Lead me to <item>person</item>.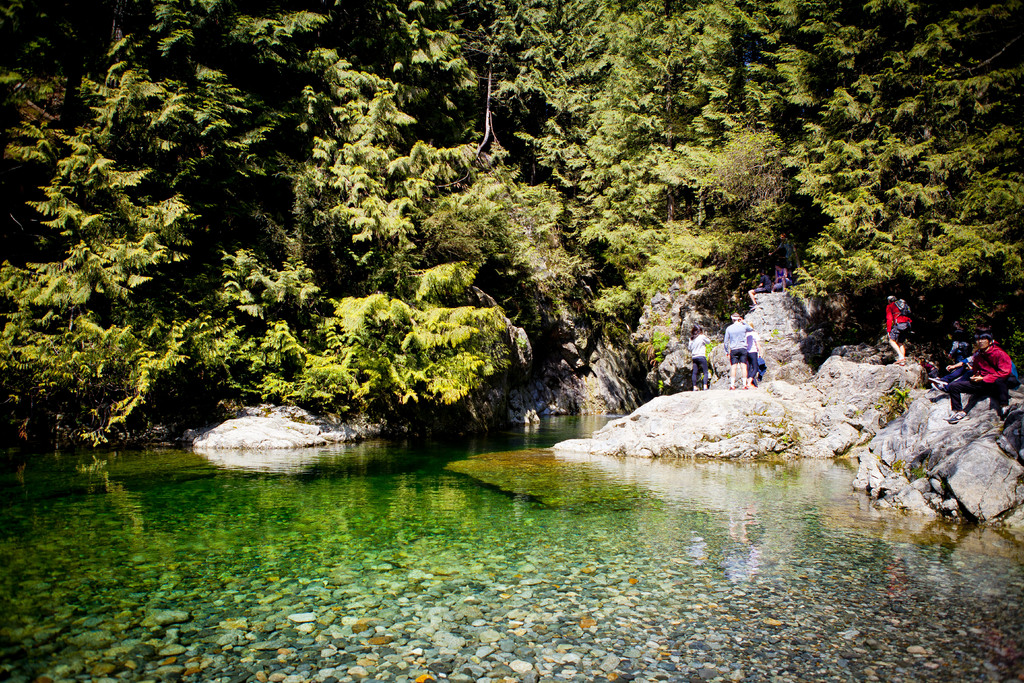
Lead to x1=945, y1=329, x2=1014, y2=427.
